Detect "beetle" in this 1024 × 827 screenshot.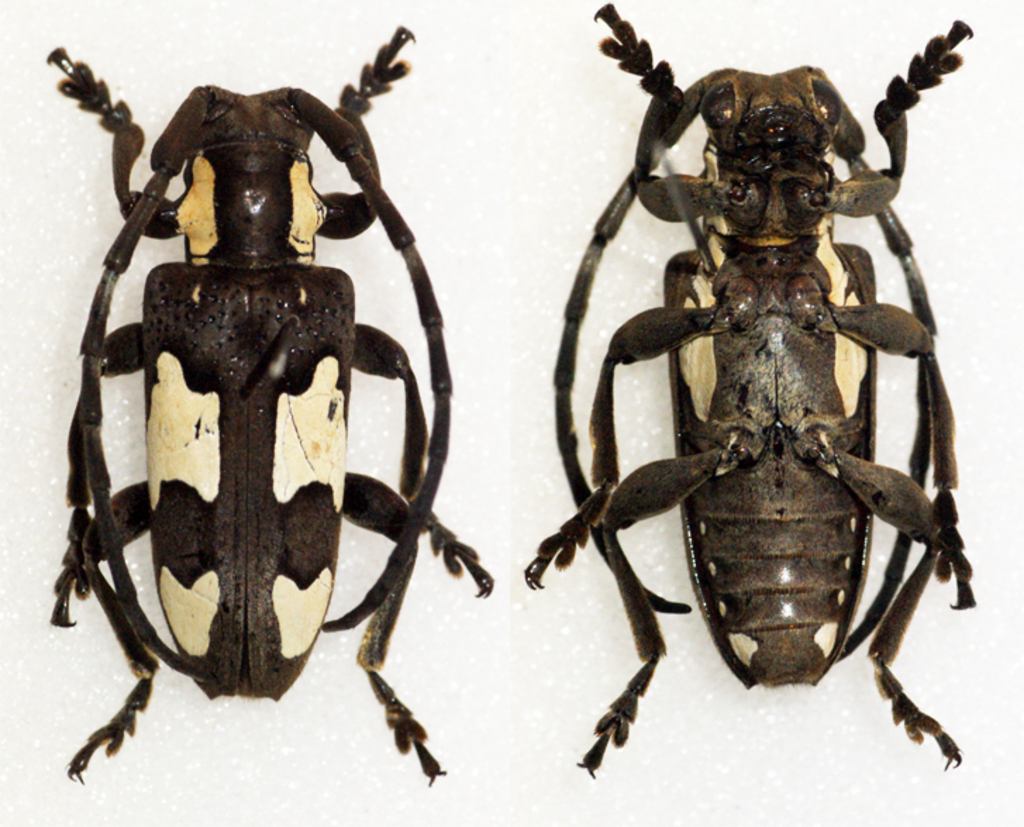
Detection: <region>21, 39, 487, 765</region>.
